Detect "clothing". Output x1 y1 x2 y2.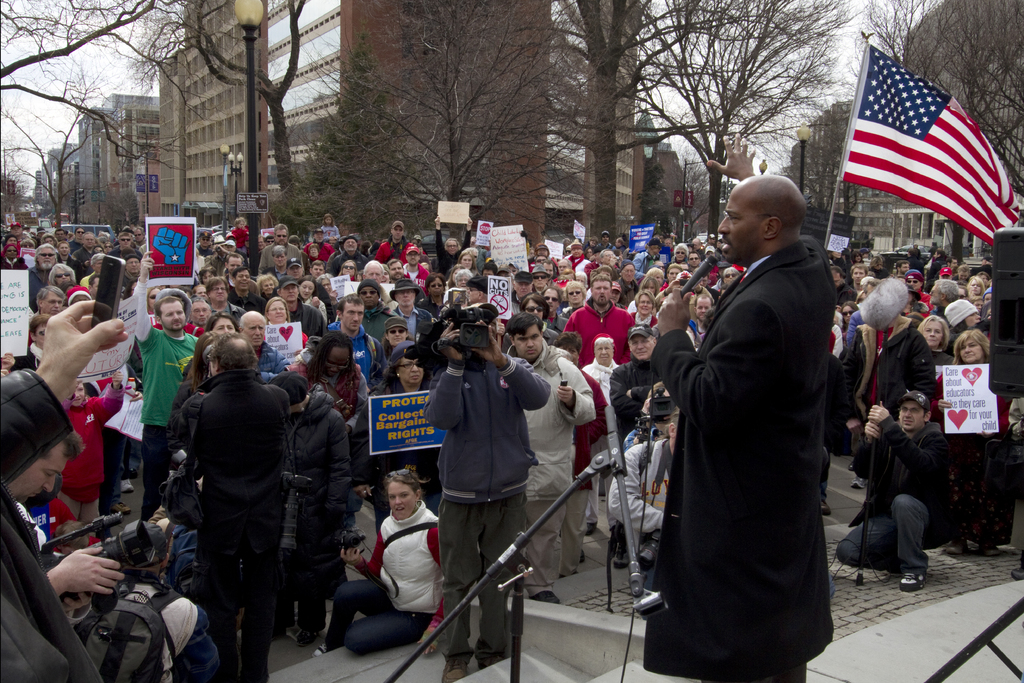
689 291 700 326.
